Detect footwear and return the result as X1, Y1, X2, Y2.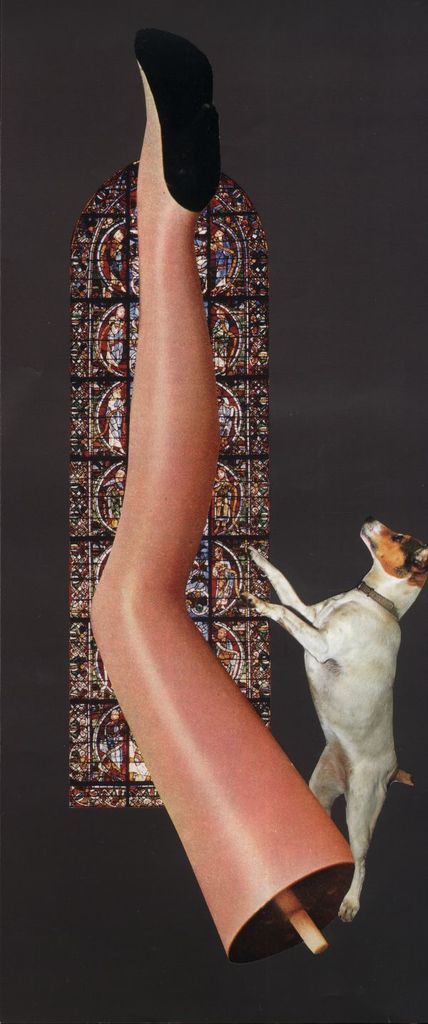
133, 28, 219, 212.
